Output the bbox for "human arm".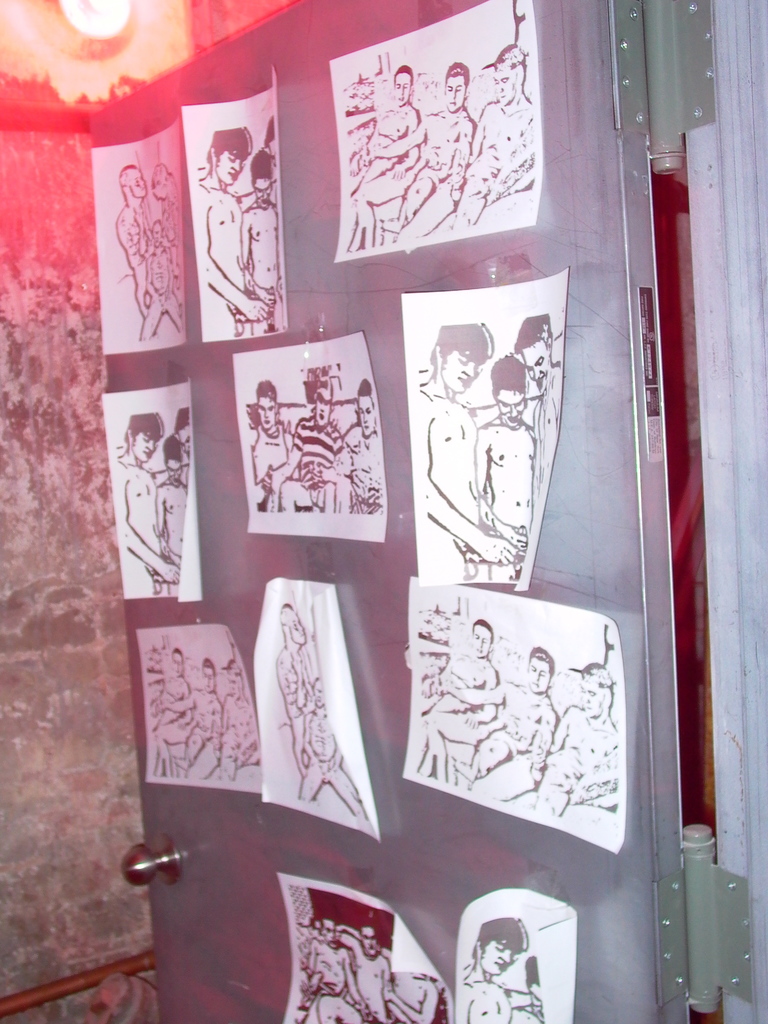
pyautogui.locateOnScreen(267, 424, 303, 493).
